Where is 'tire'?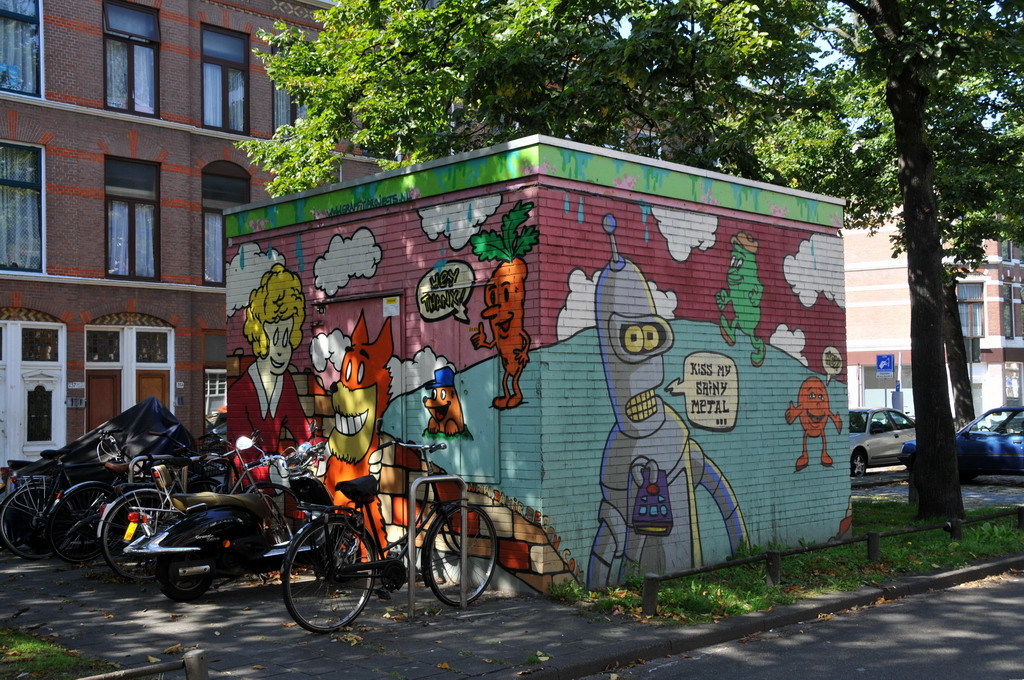
x1=251 y1=483 x2=299 y2=539.
